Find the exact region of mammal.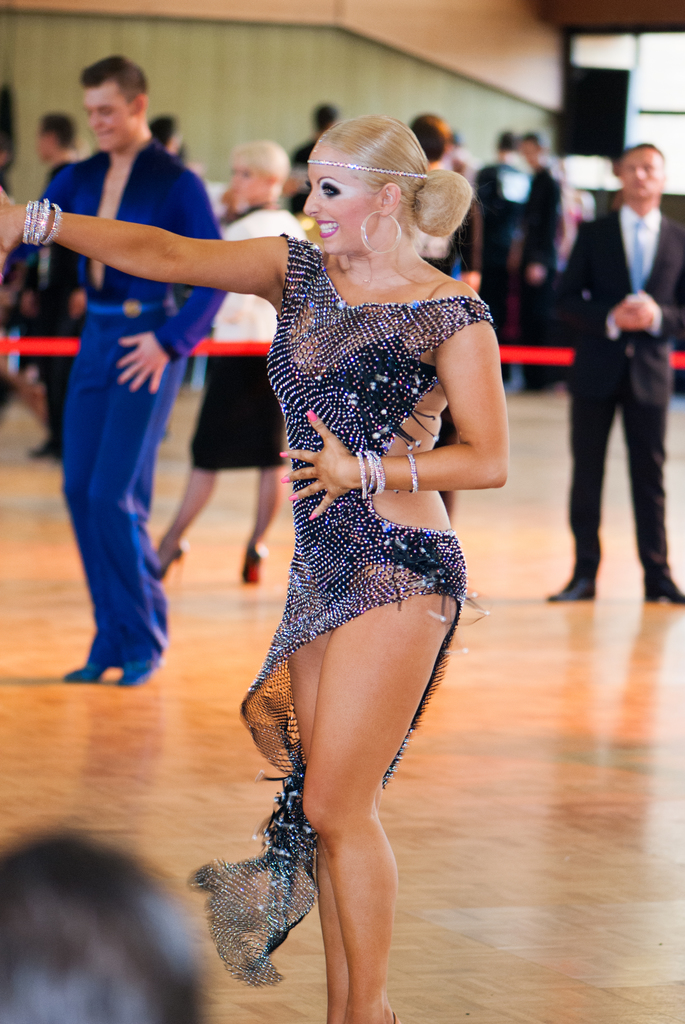
Exact region: 290,102,341,211.
